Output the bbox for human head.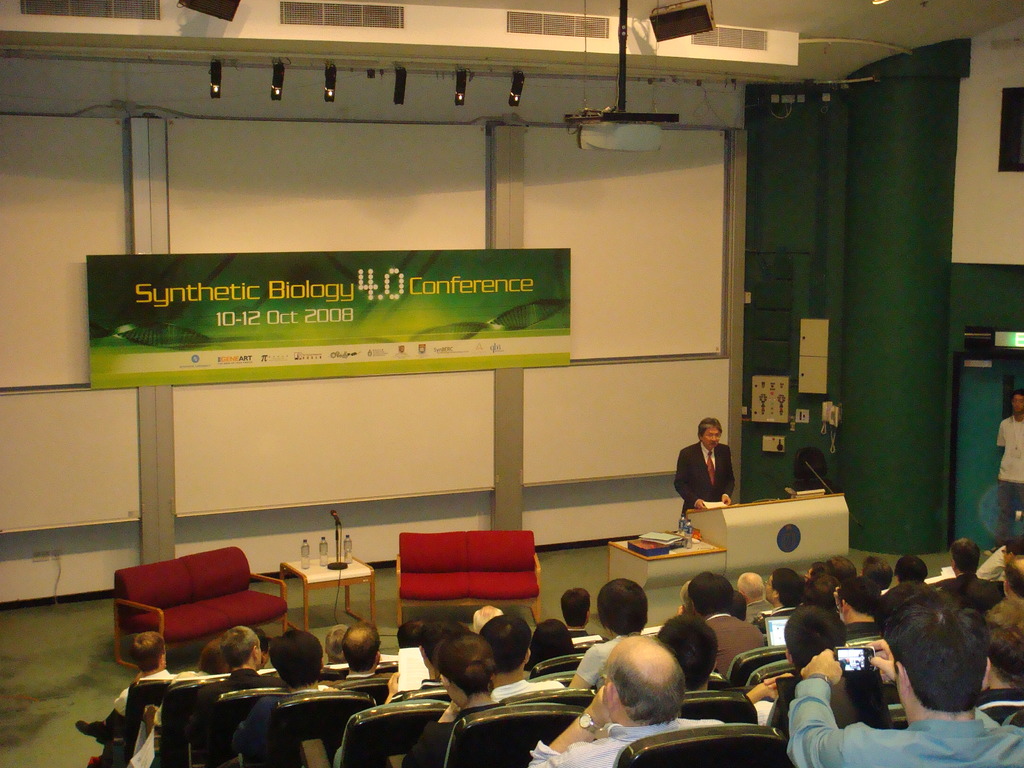
[left=268, top=632, right=324, bottom=689].
